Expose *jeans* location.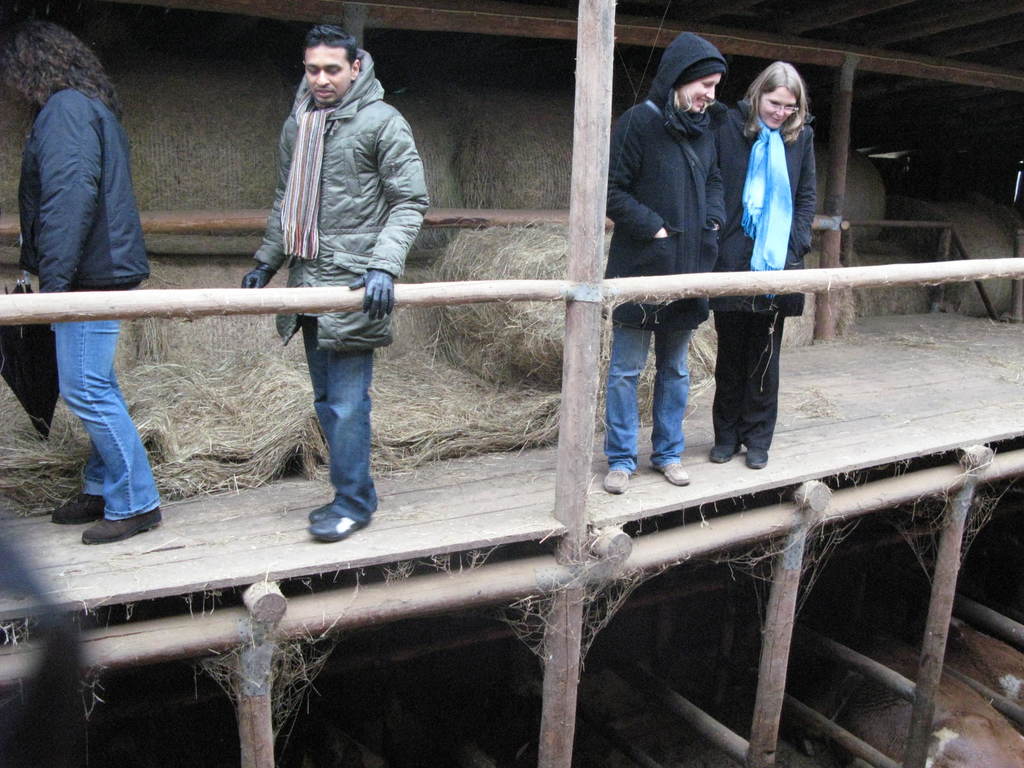
Exposed at [52,320,164,520].
